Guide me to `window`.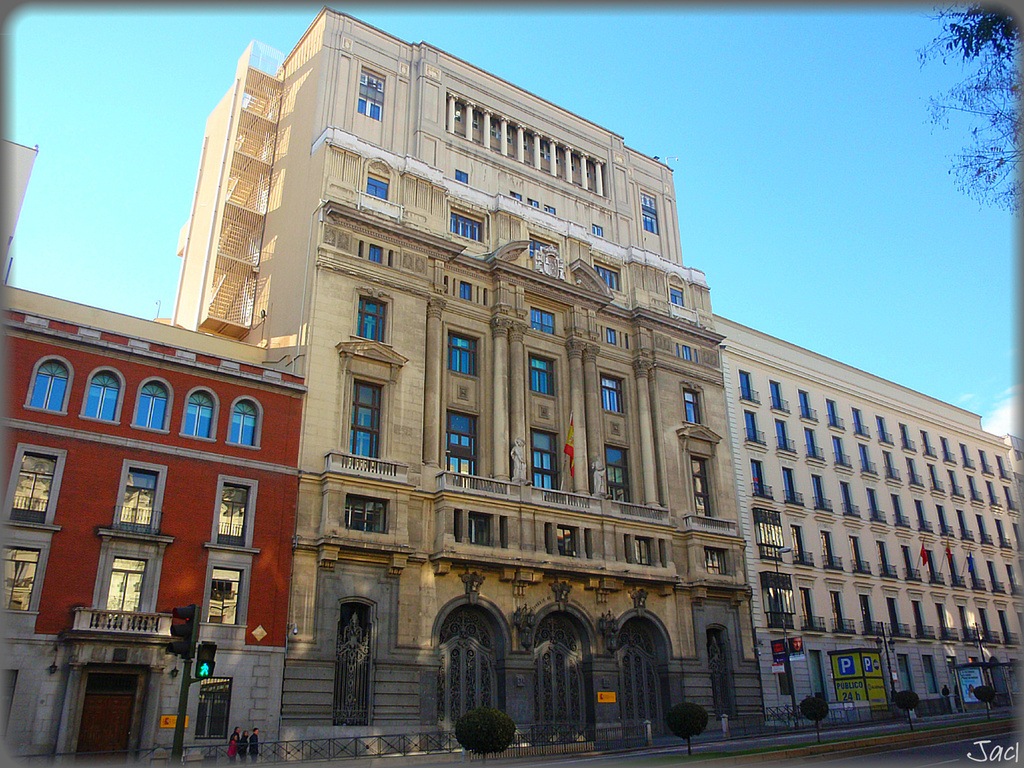
Guidance: [80, 370, 122, 423].
